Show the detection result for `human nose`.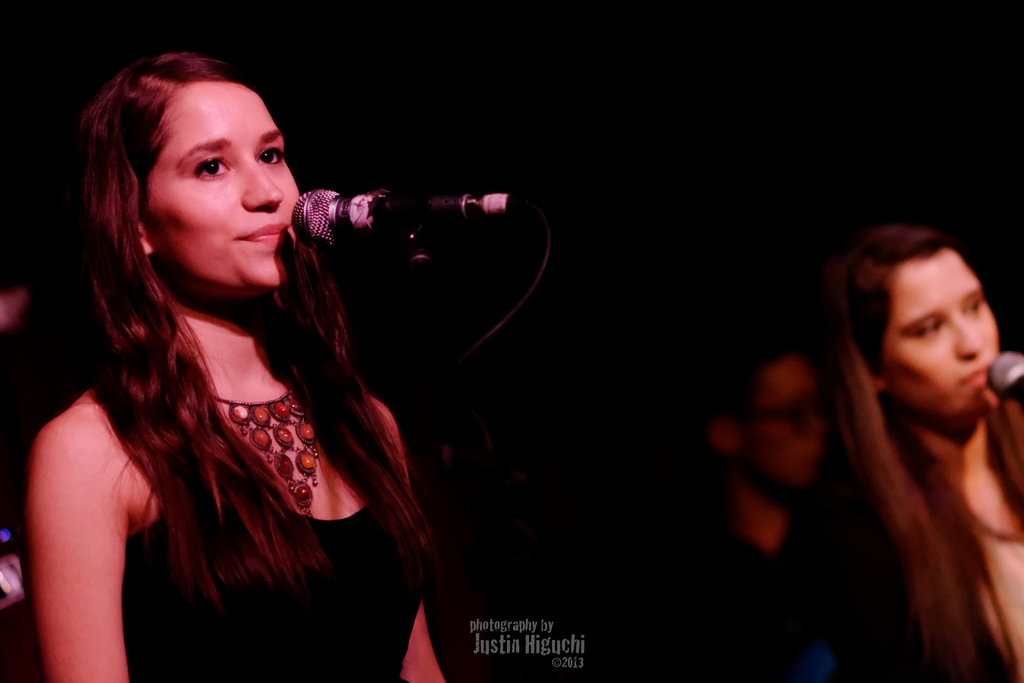
x1=956, y1=316, x2=985, y2=359.
